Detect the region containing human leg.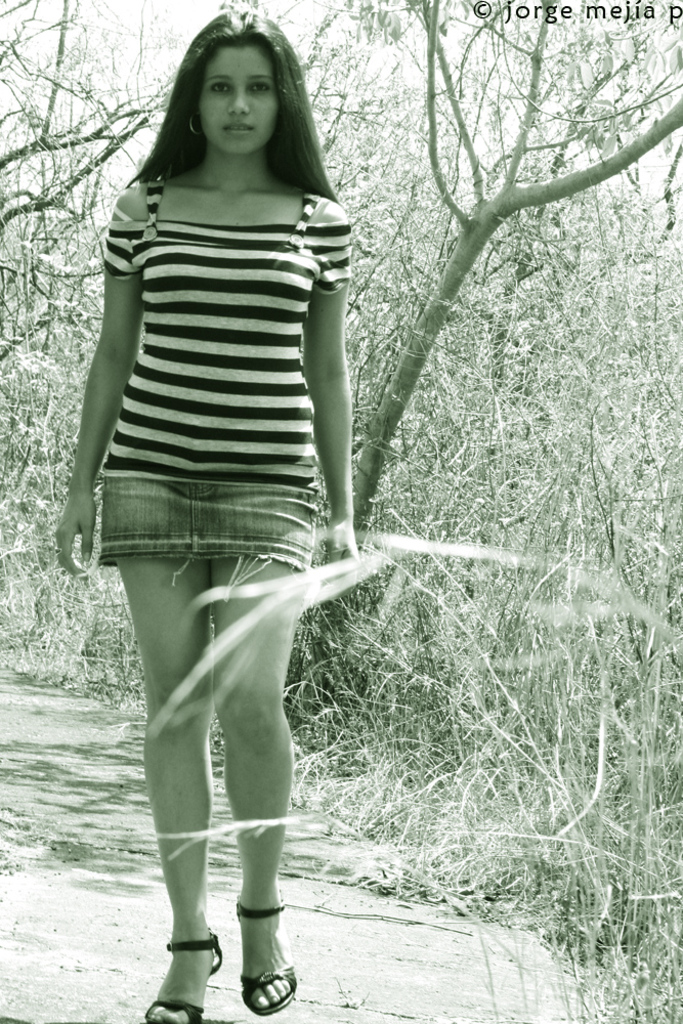
[left=222, top=460, right=312, bottom=1016].
